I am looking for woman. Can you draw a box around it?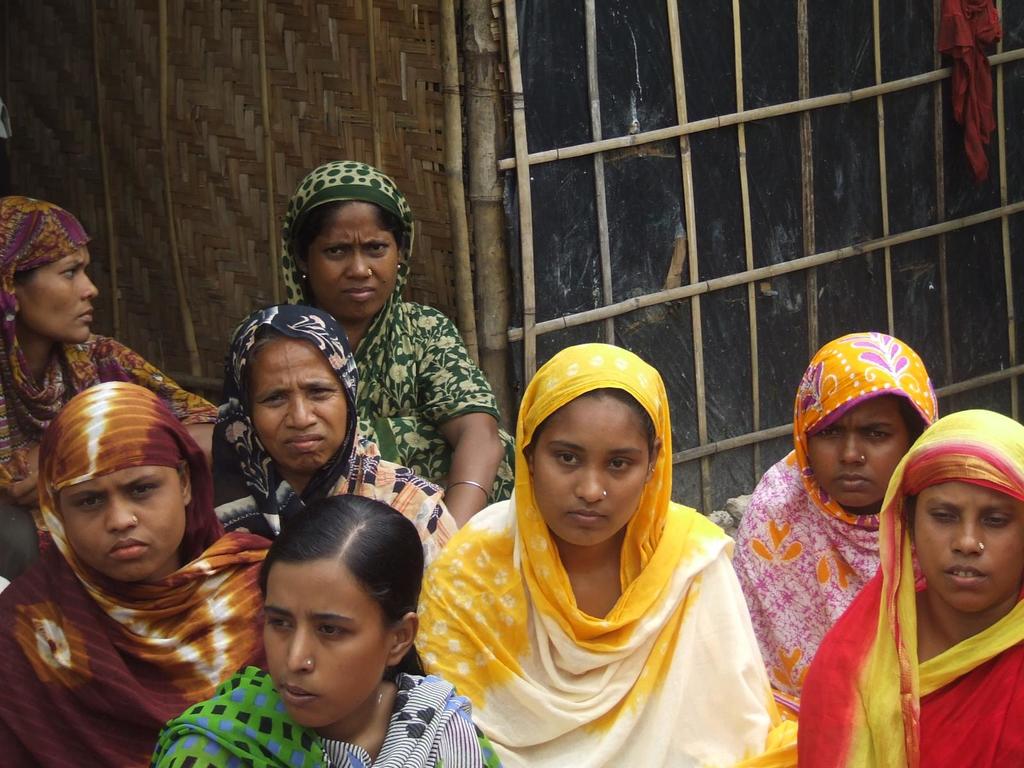
Sure, the bounding box is (162,500,499,767).
